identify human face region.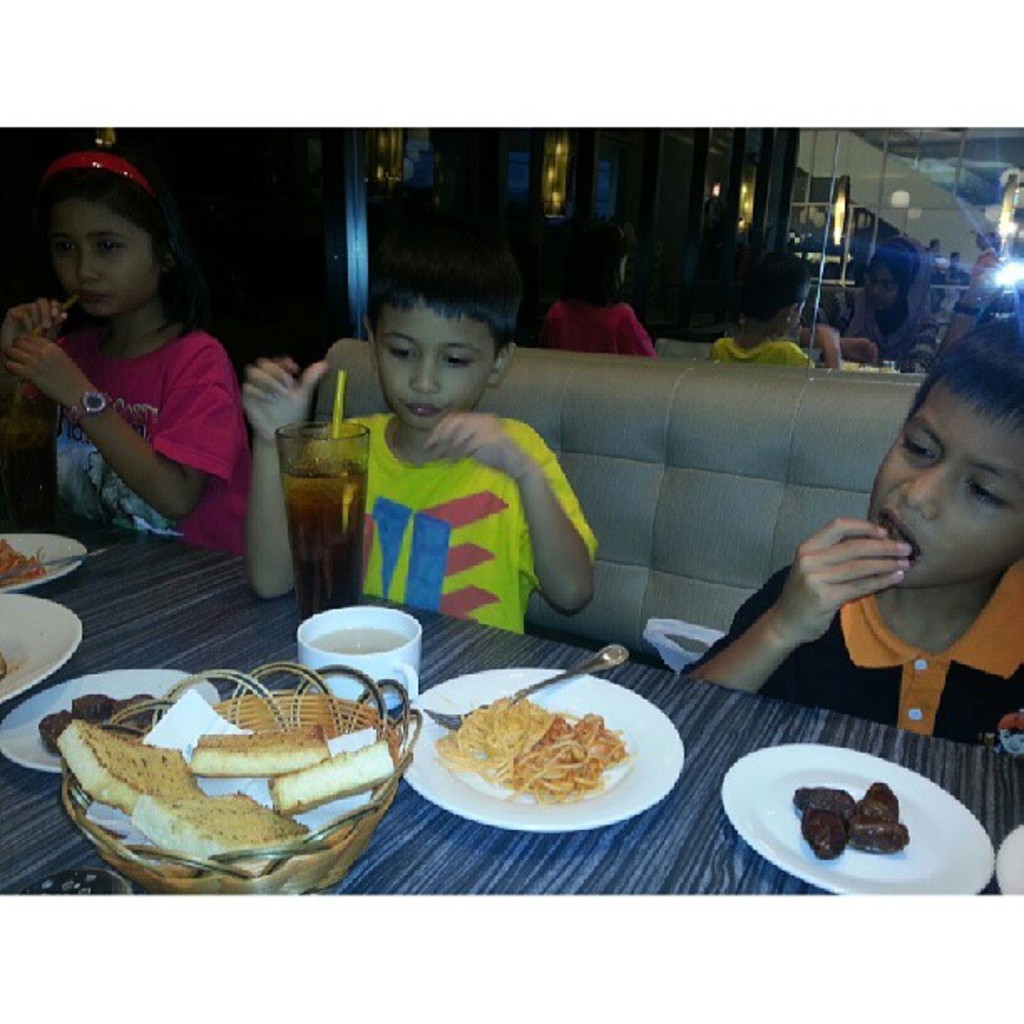
Region: crop(616, 258, 632, 288).
